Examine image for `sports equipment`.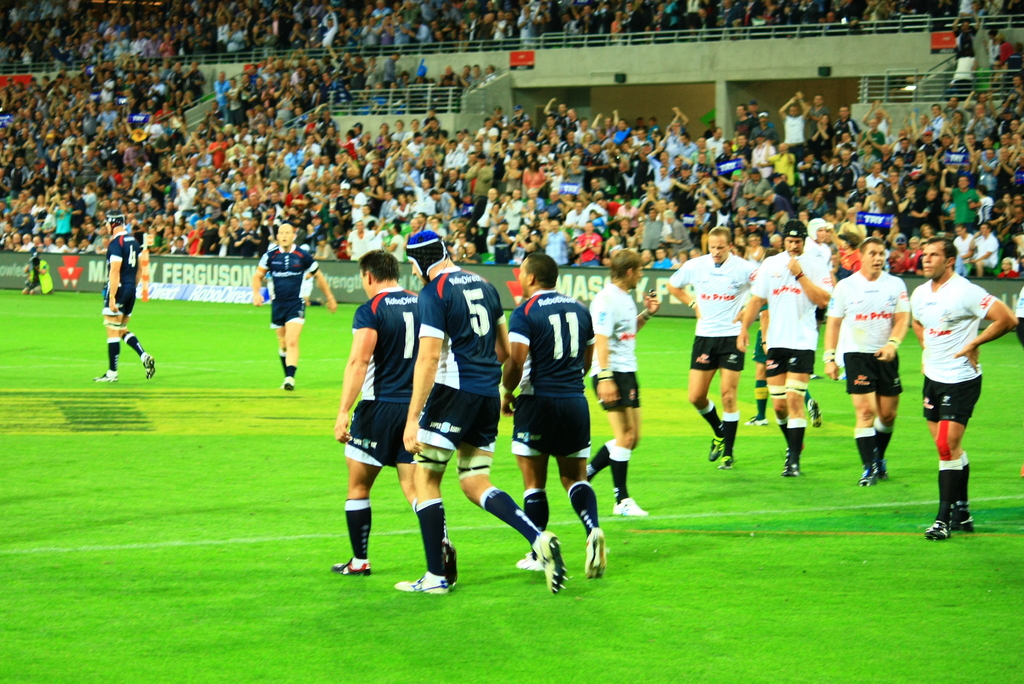
Examination result: select_region(780, 456, 803, 475).
